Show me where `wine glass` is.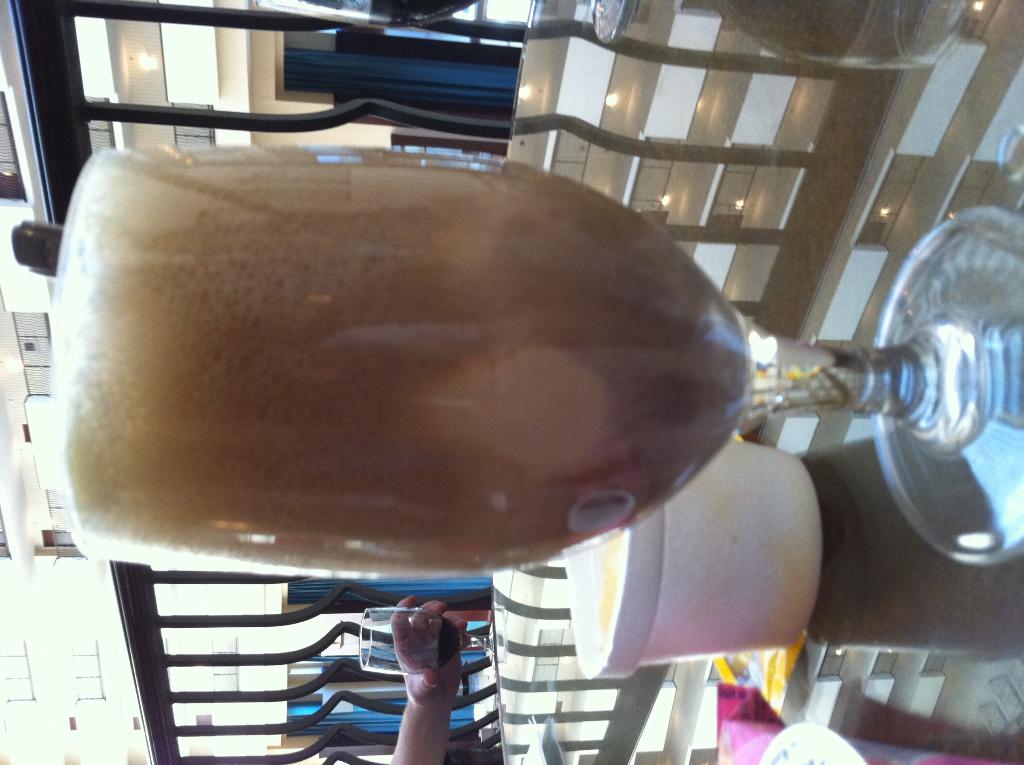
`wine glass` is at <region>50, 141, 1023, 552</region>.
